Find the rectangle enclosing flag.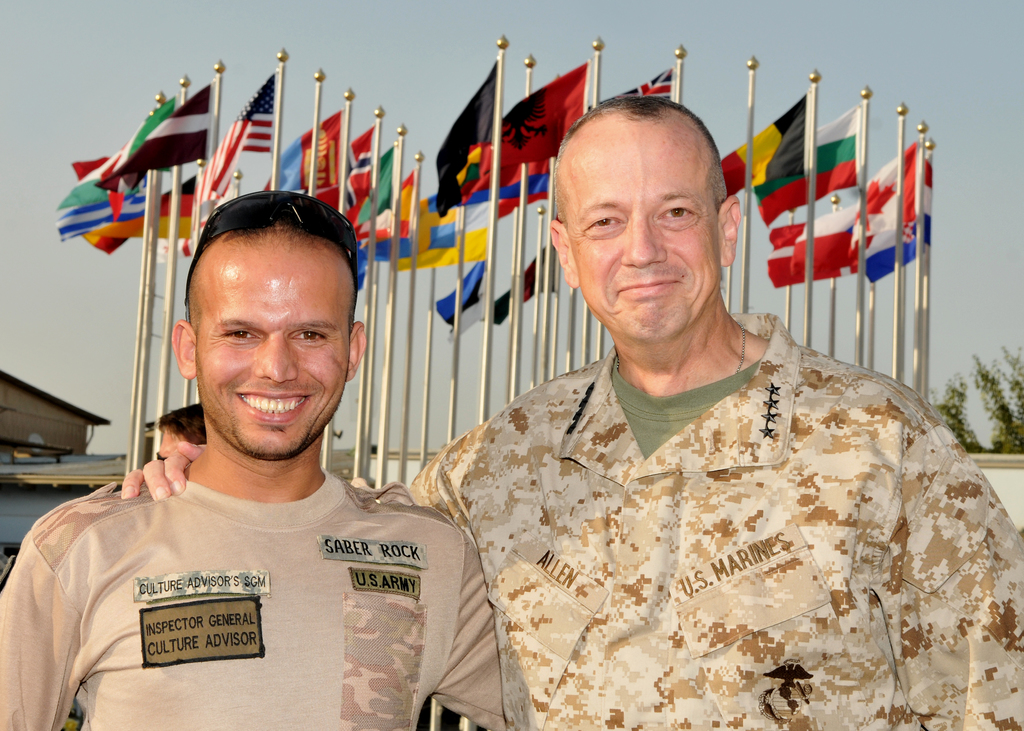
rect(769, 225, 854, 289).
